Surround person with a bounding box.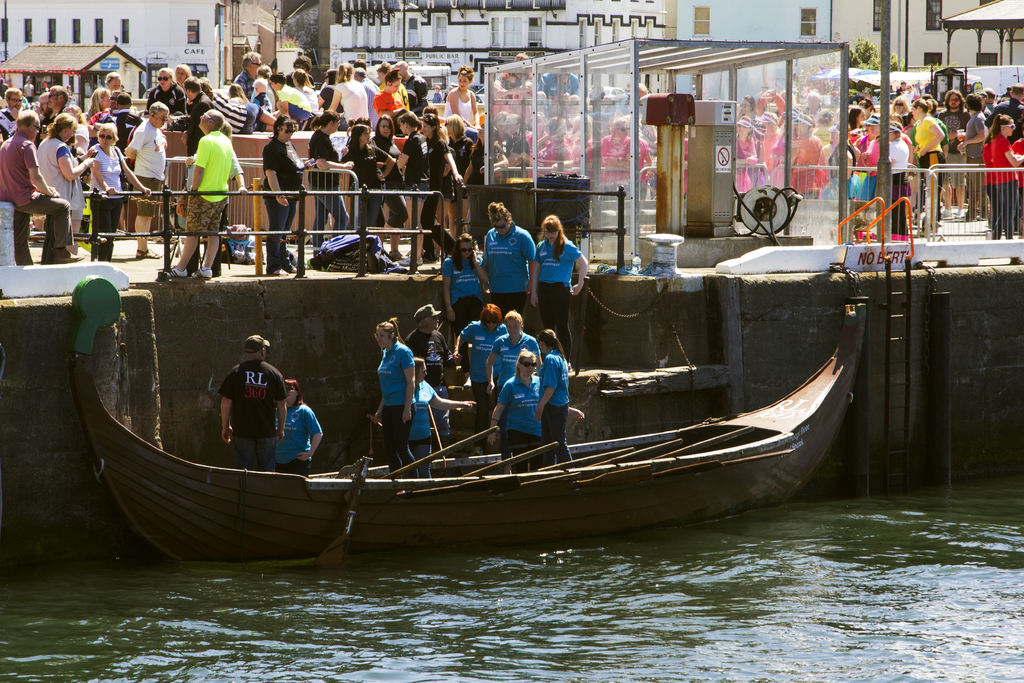
[93,124,125,260].
